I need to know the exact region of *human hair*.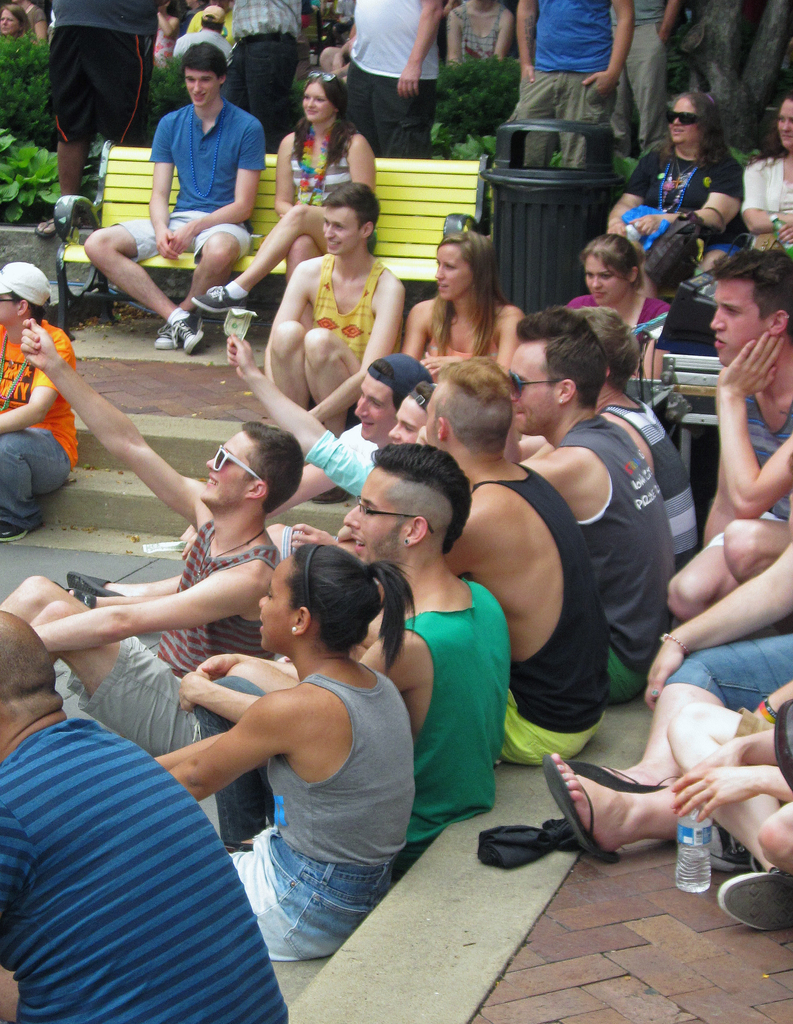
Region: detection(662, 82, 720, 150).
